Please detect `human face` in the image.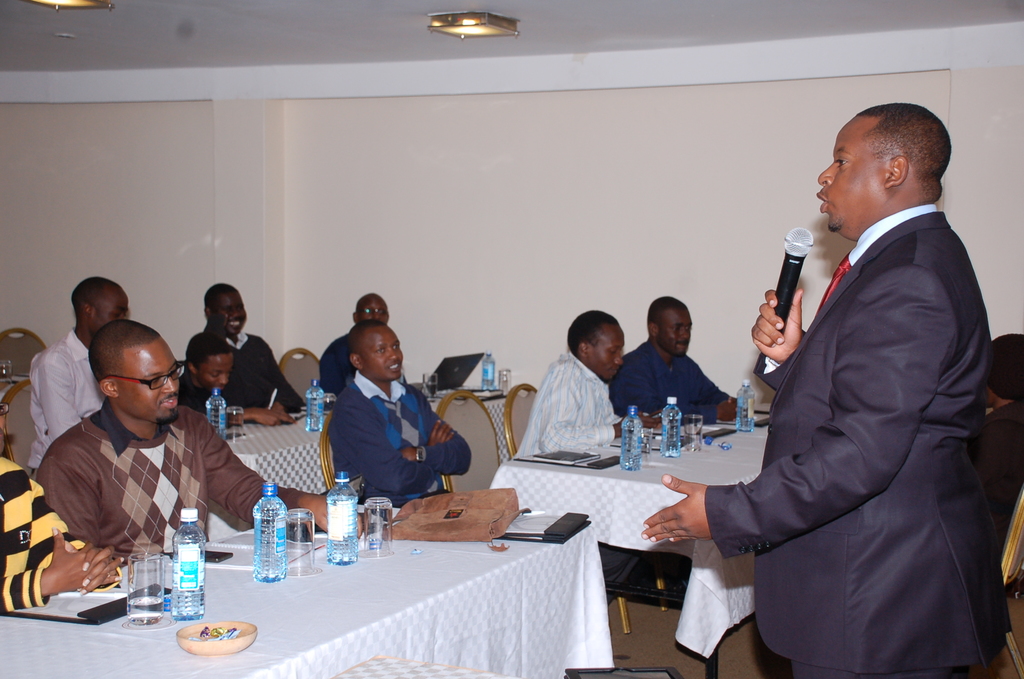
{"left": 360, "top": 329, "right": 403, "bottom": 379}.
